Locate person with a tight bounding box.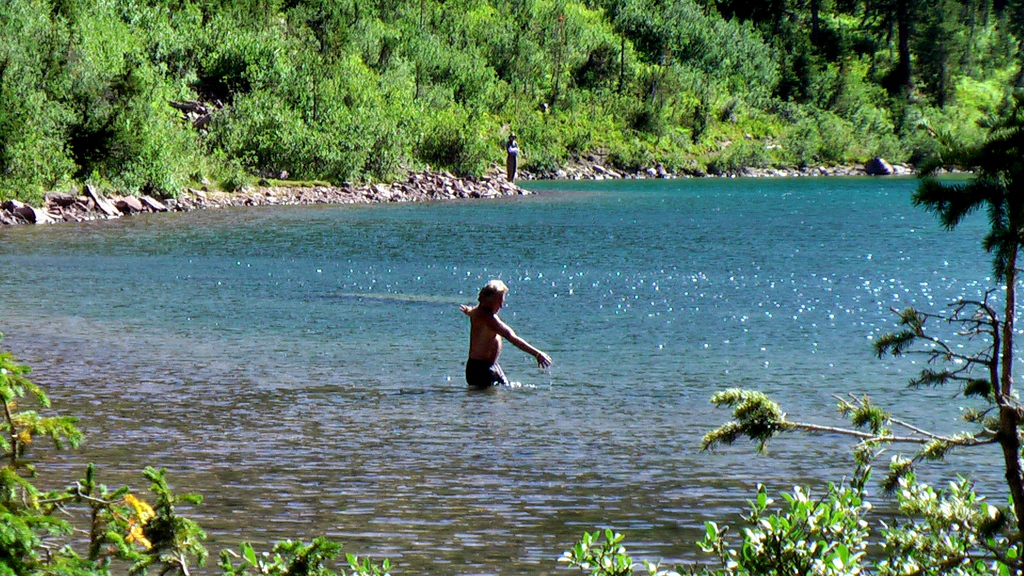
[left=459, top=281, right=551, bottom=387].
